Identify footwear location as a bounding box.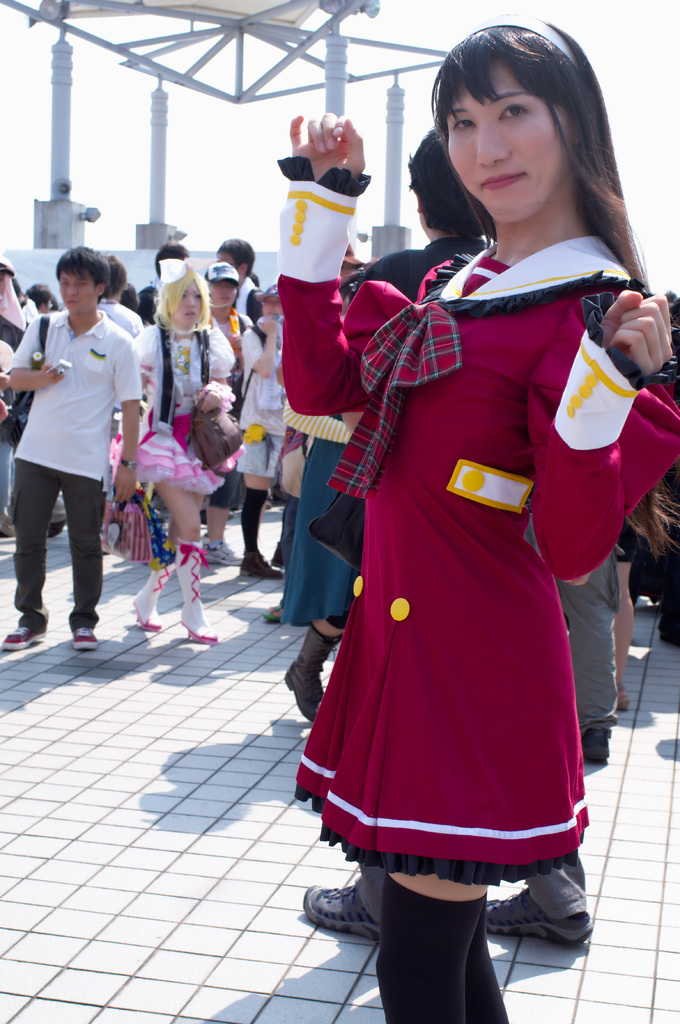
select_region(200, 541, 242, 569).
